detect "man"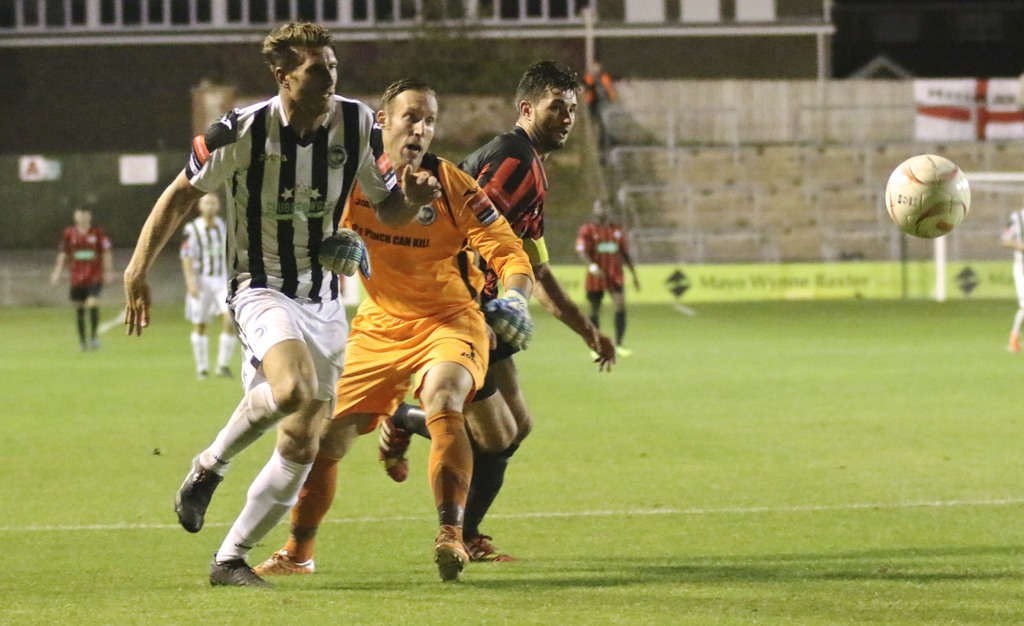
x1=572, y1=197, x2=646, y2=361
